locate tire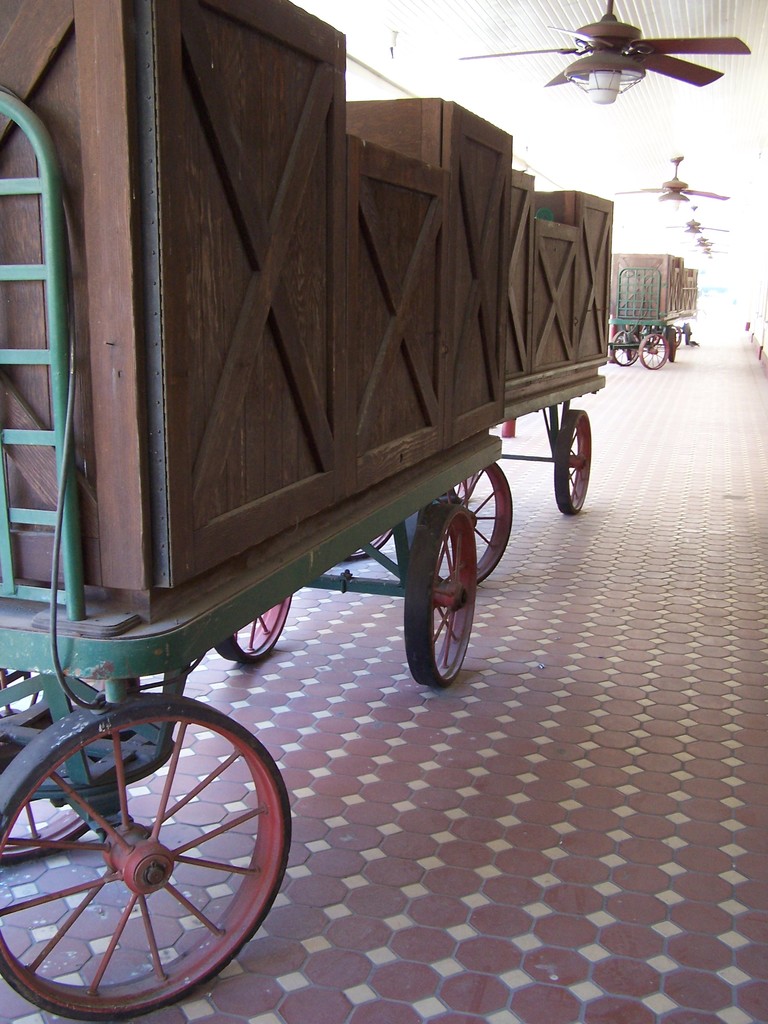
(0, 673, 111, 855)
